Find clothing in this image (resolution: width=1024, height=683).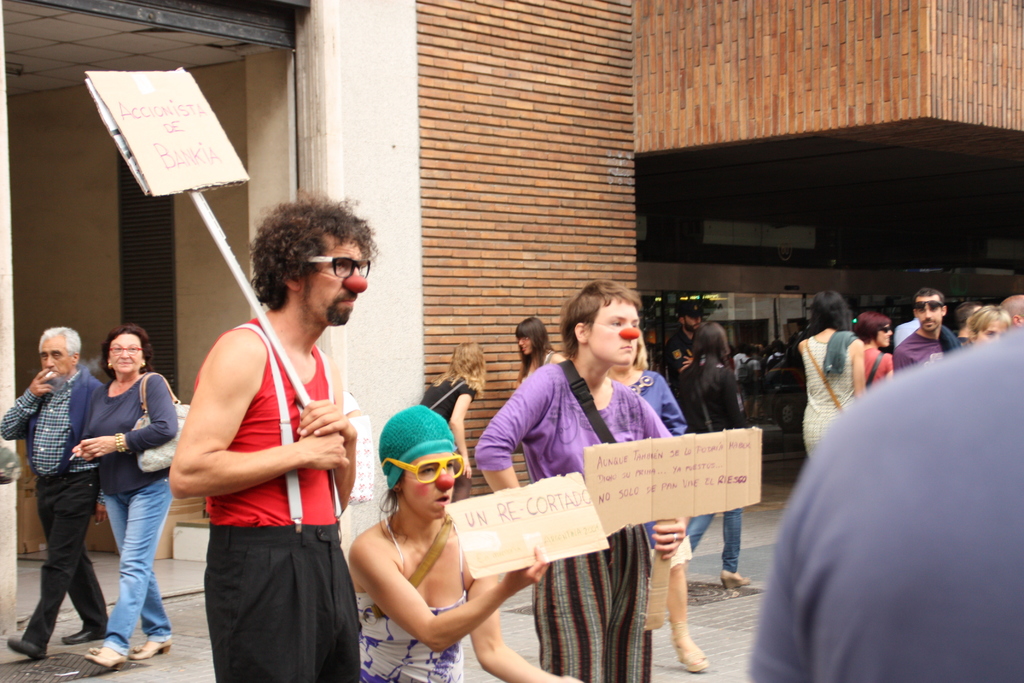
[x1=744, y1=323, x2=1023, y2=682].
